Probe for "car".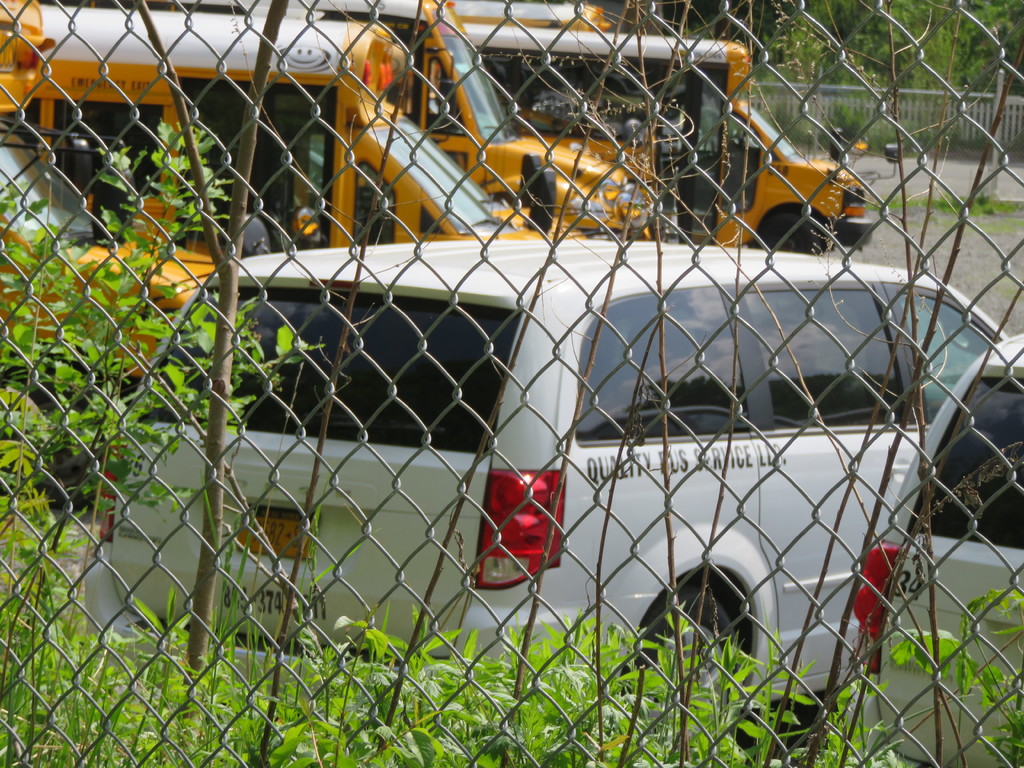
Probe result: Rect(836, 323, 1023, 767).
